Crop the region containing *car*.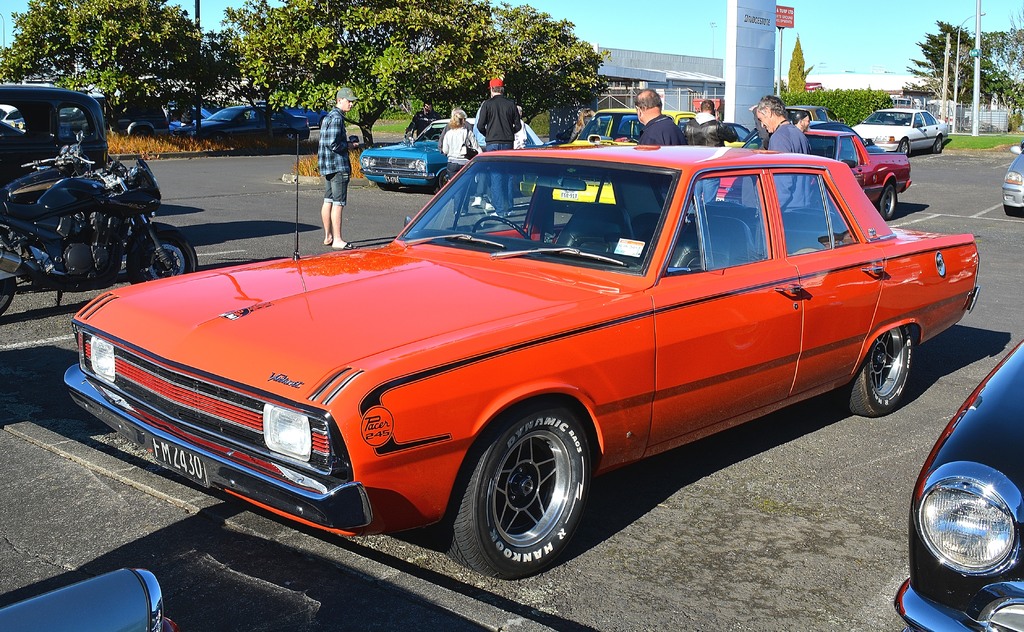
Crop region: x1=893, y1=325, x2=1023, y2=631.
